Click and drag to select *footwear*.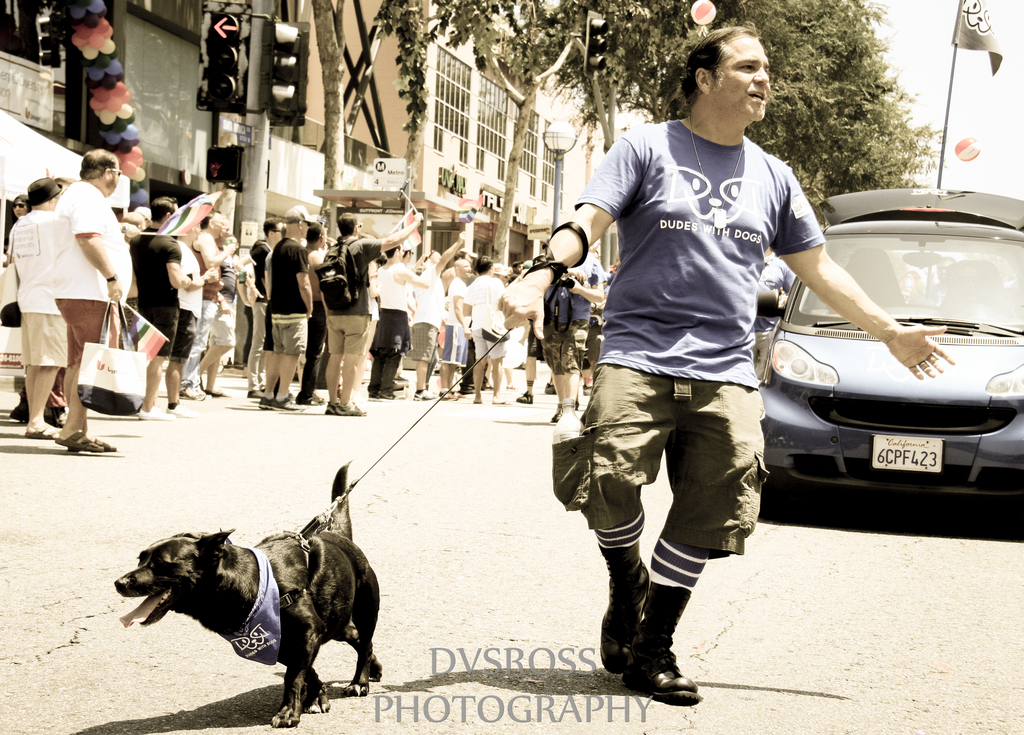
Selection: bbox=[263, 397, 275, 412].
